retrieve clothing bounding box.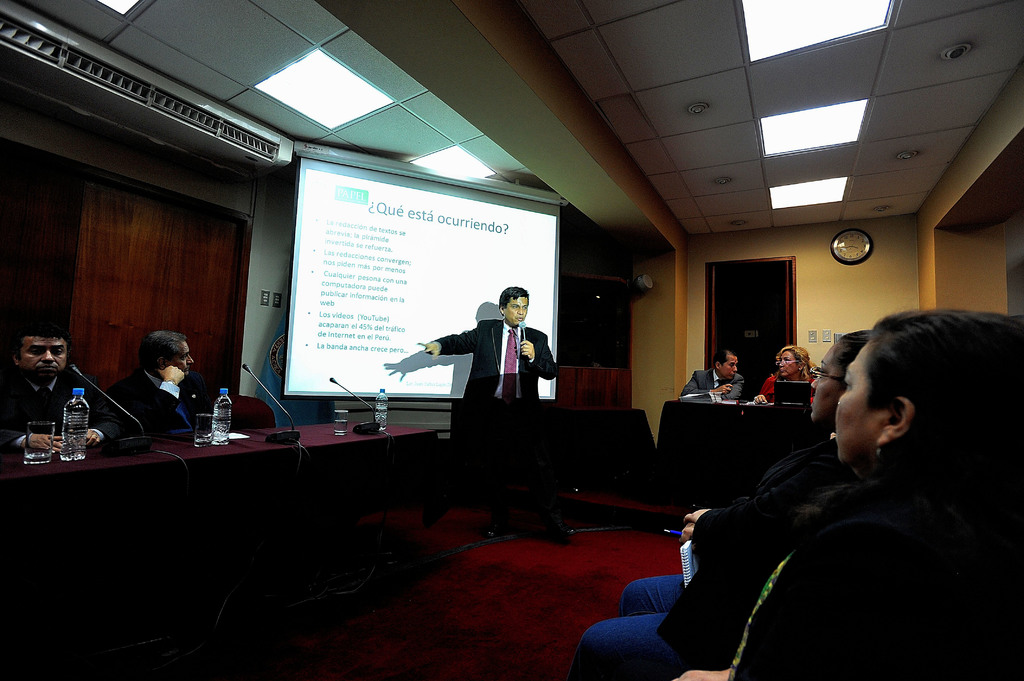
Bounding box: x1=1, y1=367, x2=131, y2=442.
